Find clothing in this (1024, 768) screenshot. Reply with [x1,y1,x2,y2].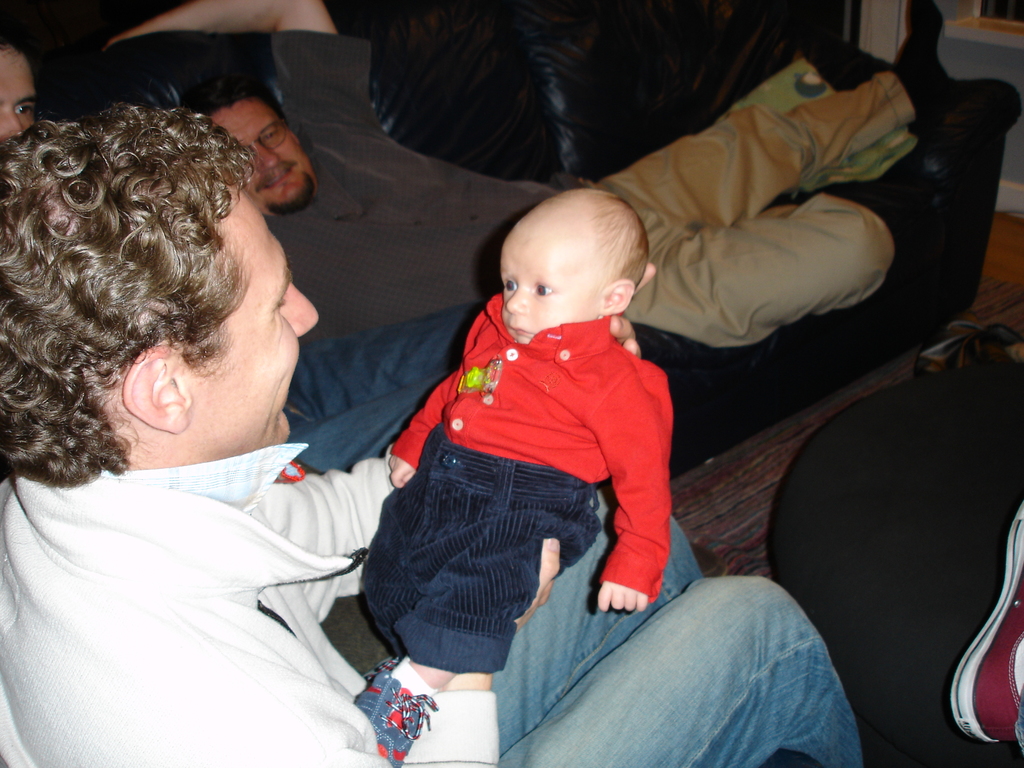
[1011,685,1023,762].
